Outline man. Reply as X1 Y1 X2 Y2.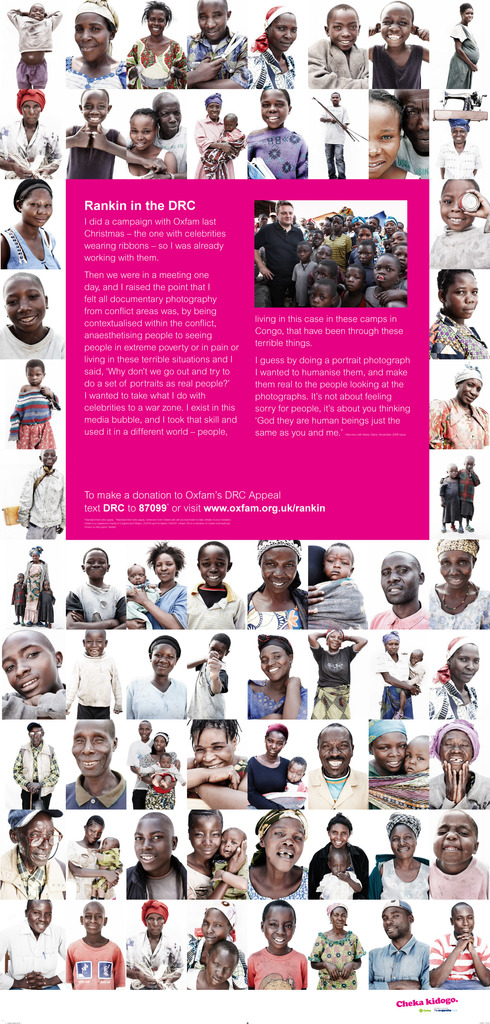
60 720 127 808.
